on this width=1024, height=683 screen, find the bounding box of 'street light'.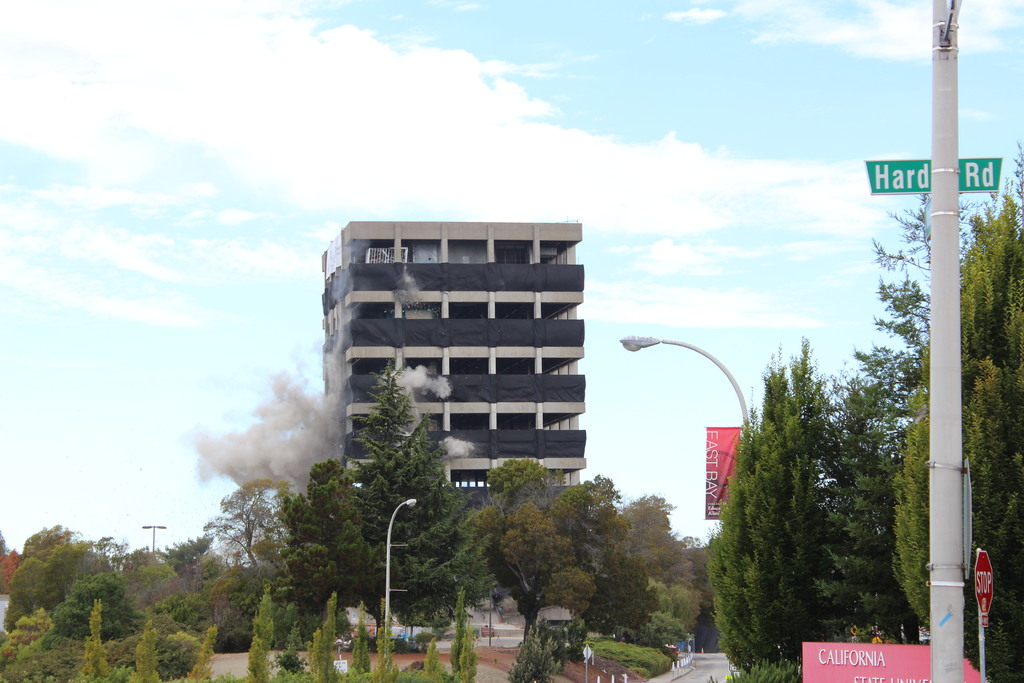
Bounding box: crop(383, 495, 416, 656).
